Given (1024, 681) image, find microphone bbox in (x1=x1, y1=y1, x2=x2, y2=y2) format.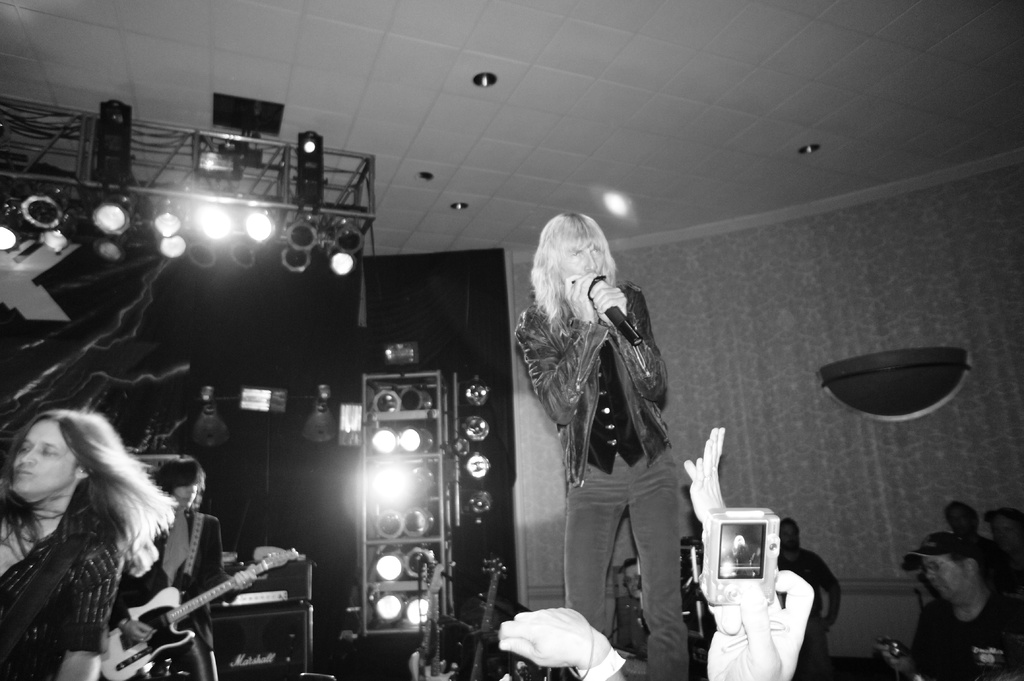
(x1=587, y1=273, x2=644, y2=346).
